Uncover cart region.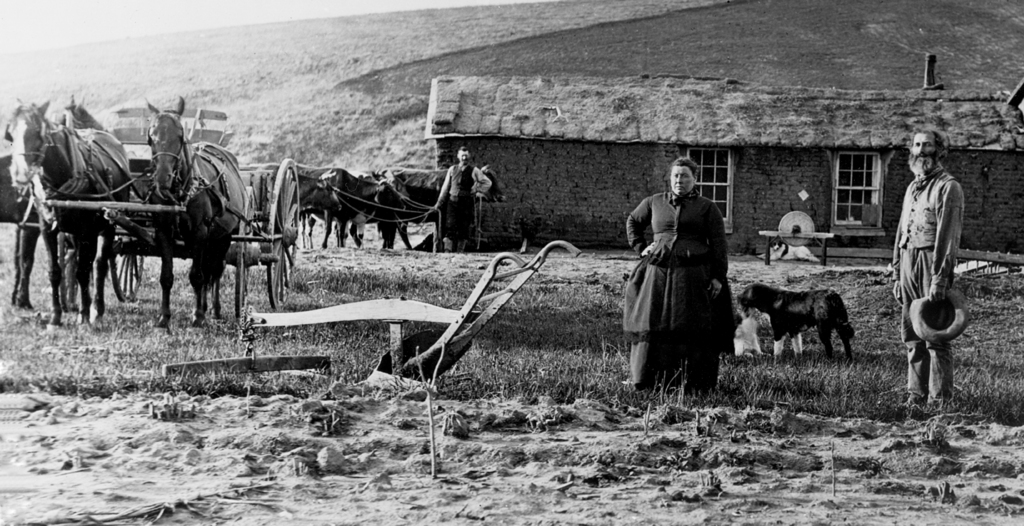
Uncovered: 163, 240, 580, 386.
